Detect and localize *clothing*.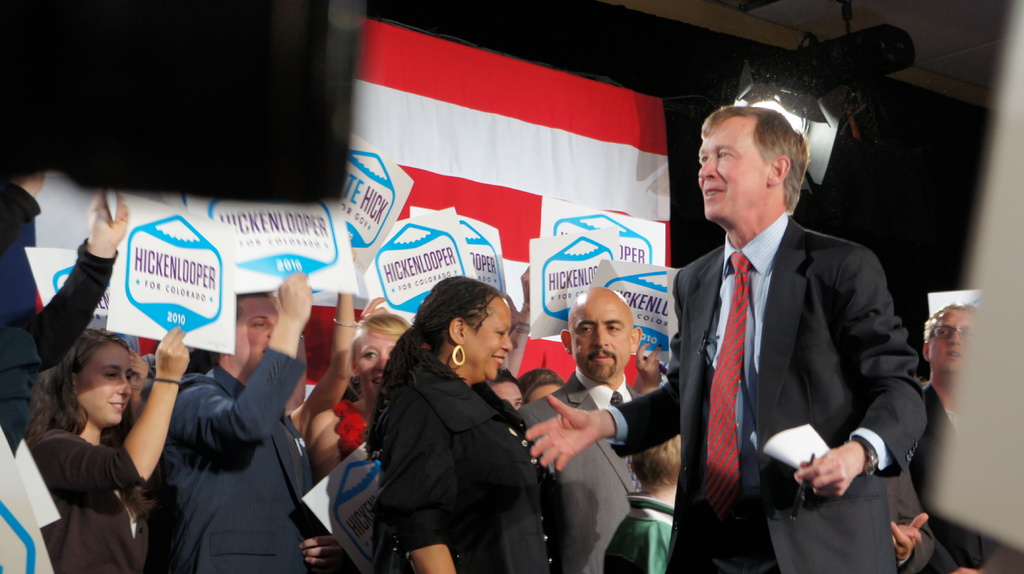
Localized at Rect(365, 298, 550, 573).
